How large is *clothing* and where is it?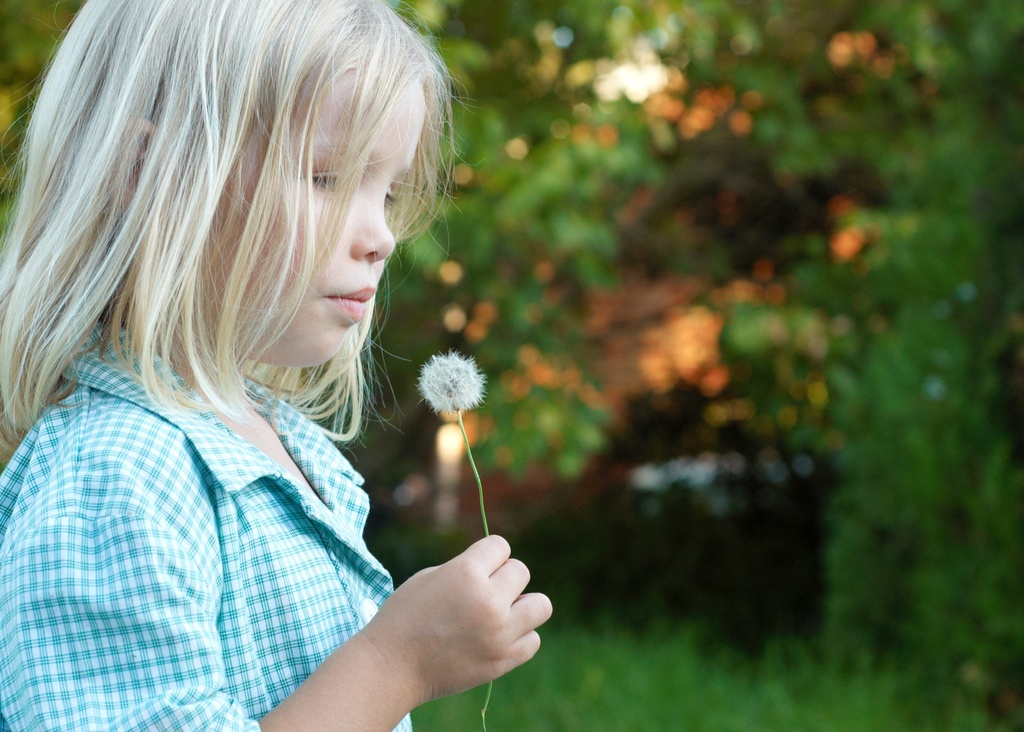
Bounding box: pyautogui.locateOnScreen(0, 317, 409, 731).
